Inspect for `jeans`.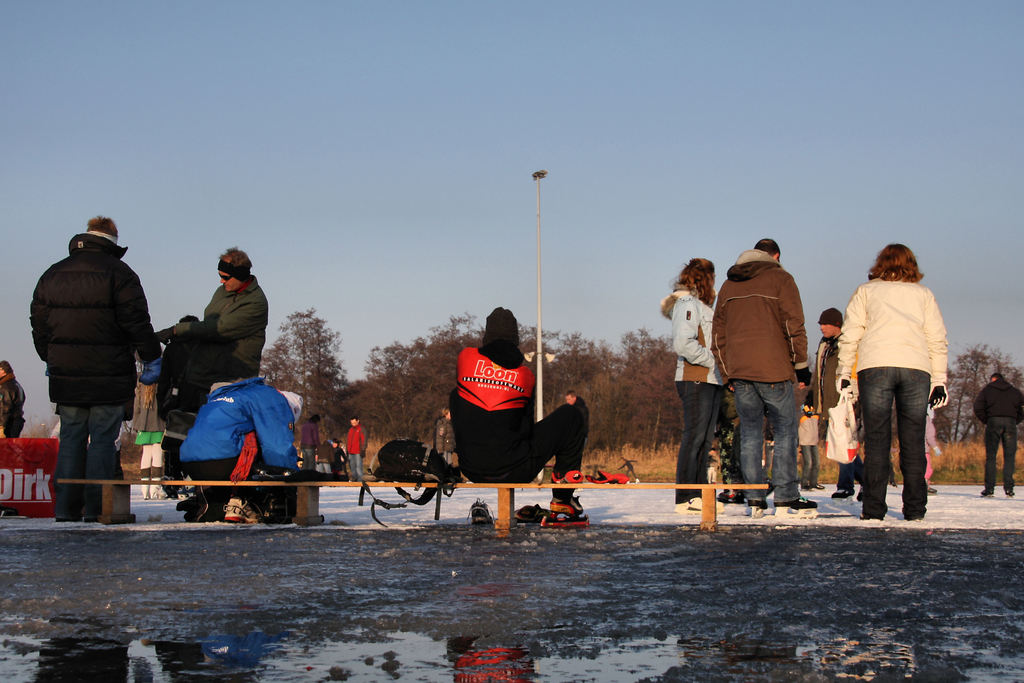
Inspection: bbox=(732, 378, 800, 504).
